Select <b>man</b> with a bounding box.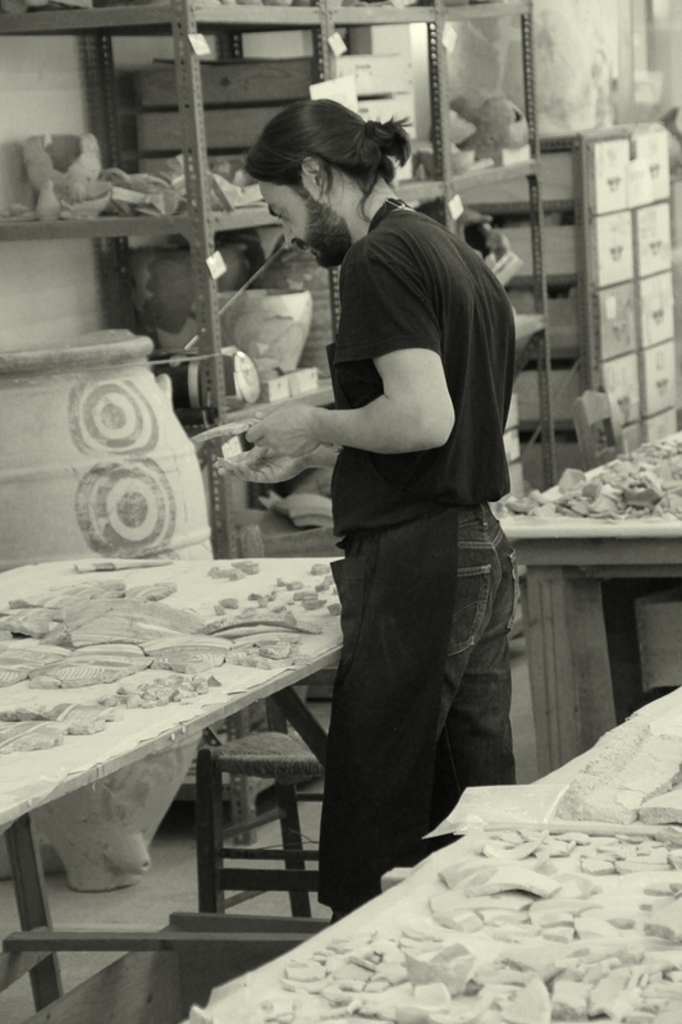
<region>218, 100, 512, 919</region>.
